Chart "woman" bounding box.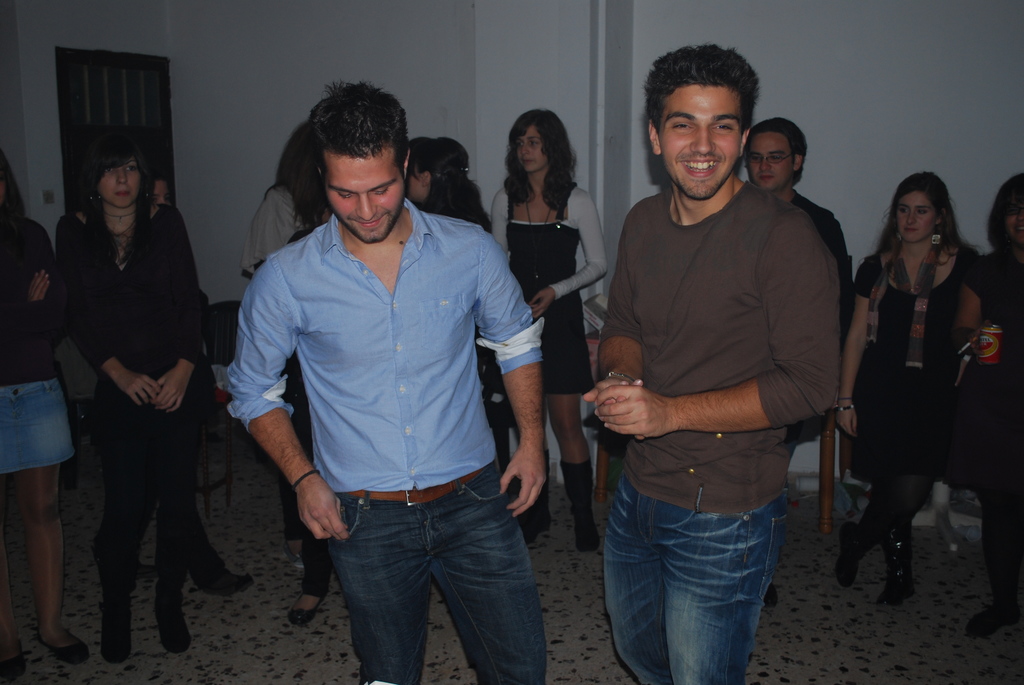
Charted: 834,170,983,597.
